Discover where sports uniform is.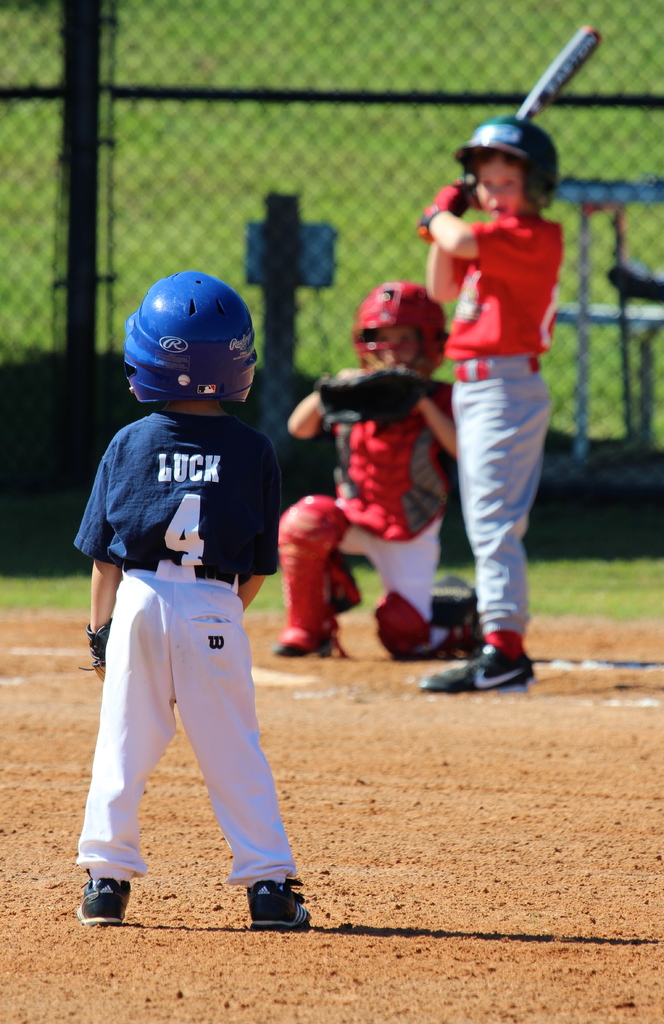
Discovered at {"x1": 76, "y1": 403, "x2": 293, "y2": 903}.
